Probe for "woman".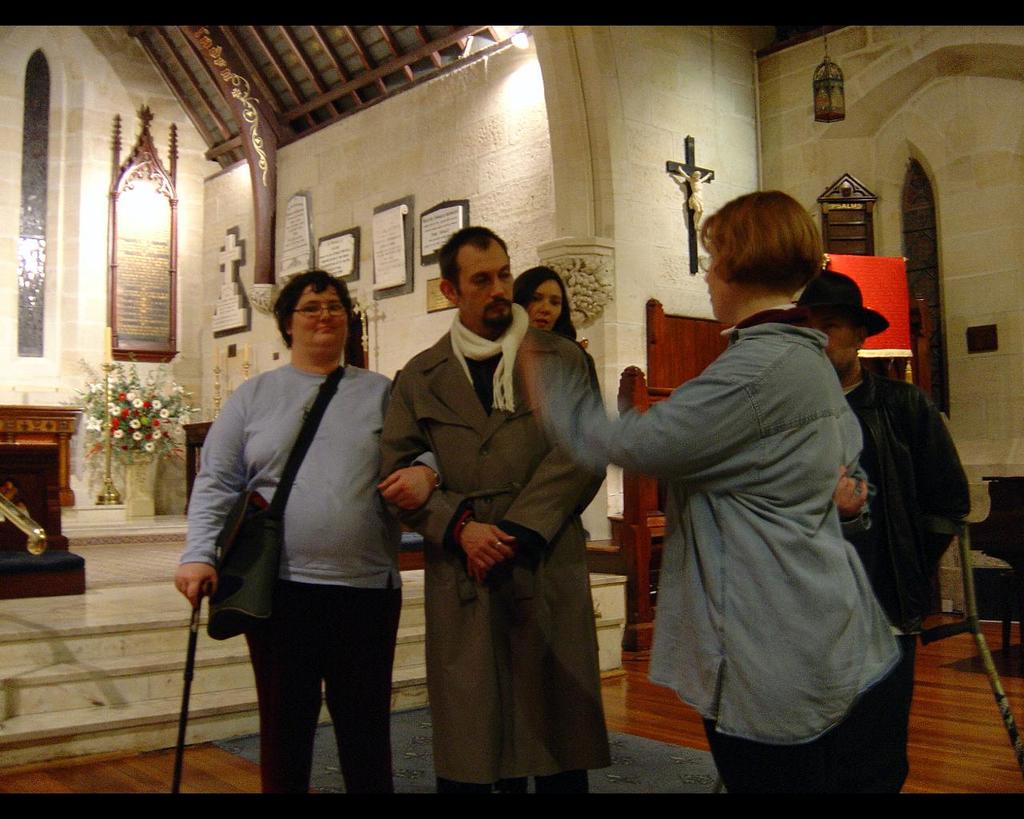
Probe result: rect(516, 262, 586, 342).
